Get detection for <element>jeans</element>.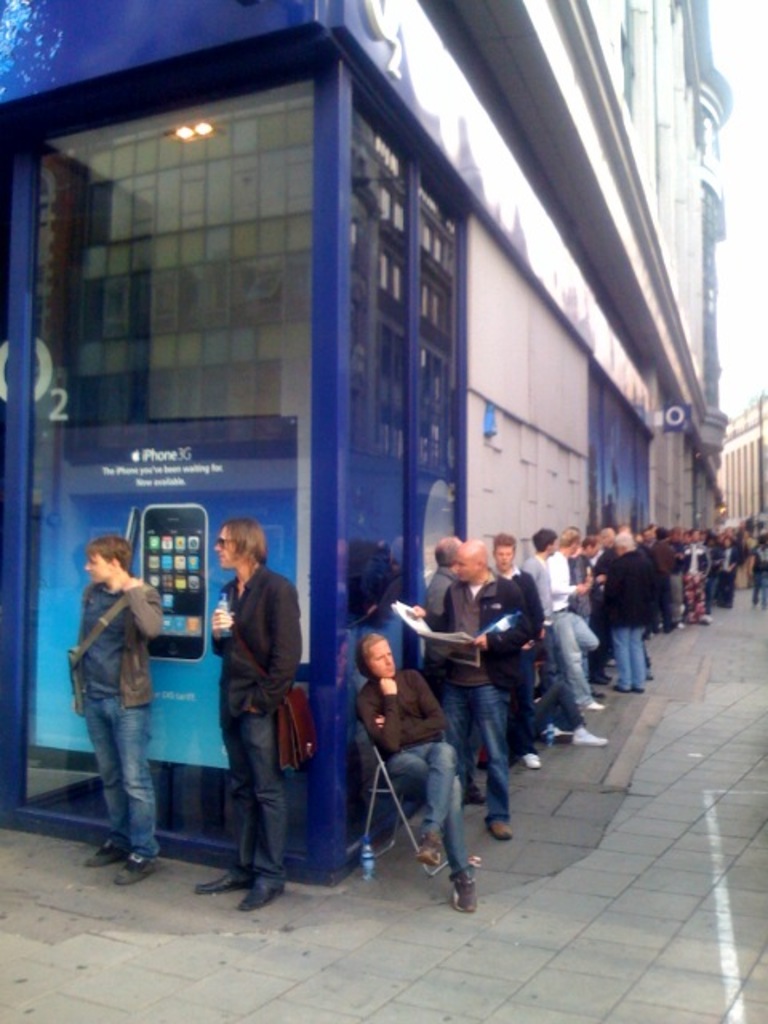
Detection: BBox(85, 699, 166, 856).
